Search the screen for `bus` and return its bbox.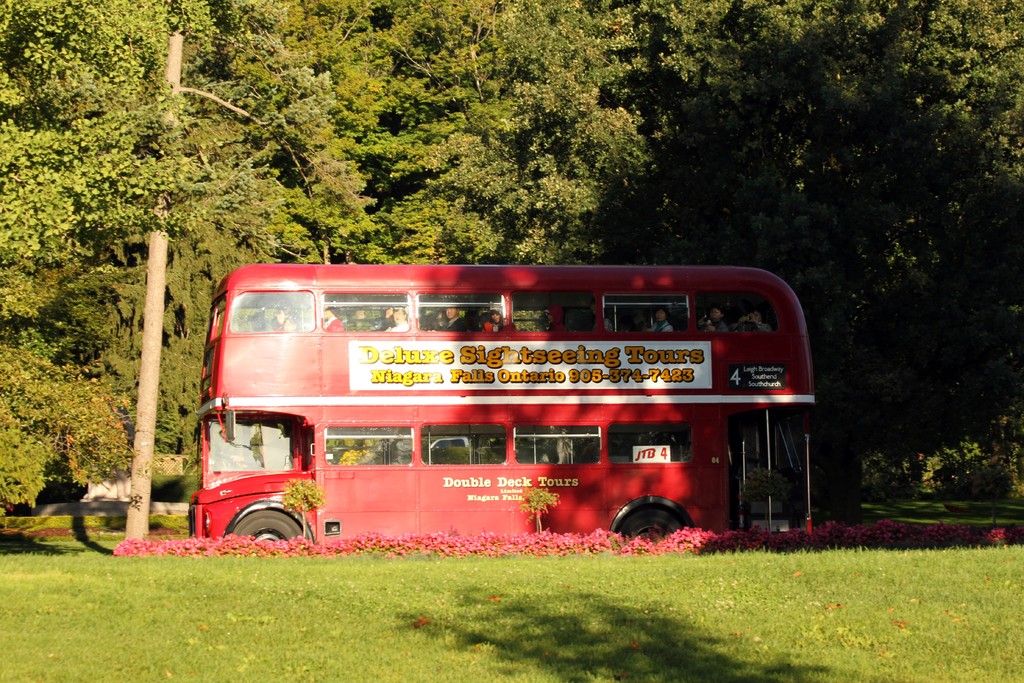
Found: {"x1": 184, "y1": 259, "x2": 815, "y2": 534}.
